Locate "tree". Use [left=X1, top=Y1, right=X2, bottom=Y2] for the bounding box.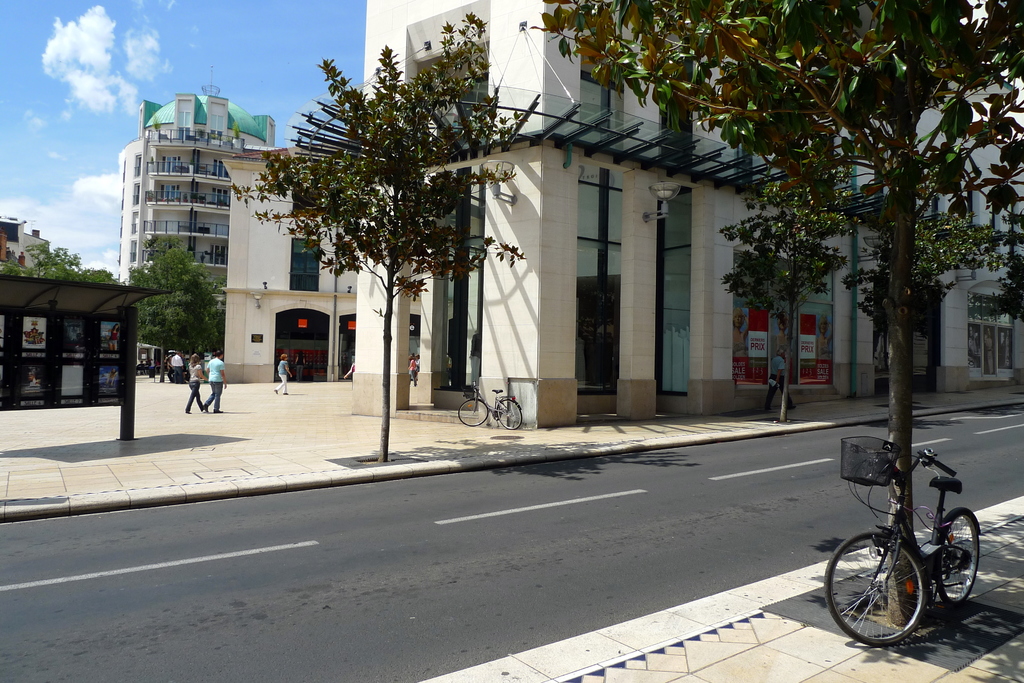
[left=975, top=211, right=1023, bottom=374].
